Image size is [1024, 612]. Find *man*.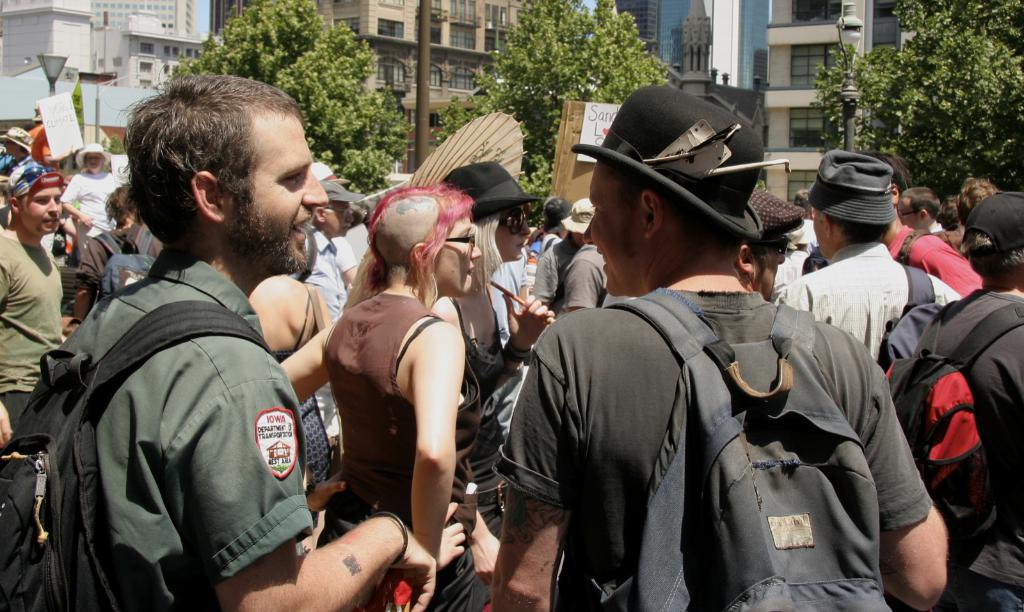
{"left": 289, "top": 181, "right": 366, "bottom": 327}.
